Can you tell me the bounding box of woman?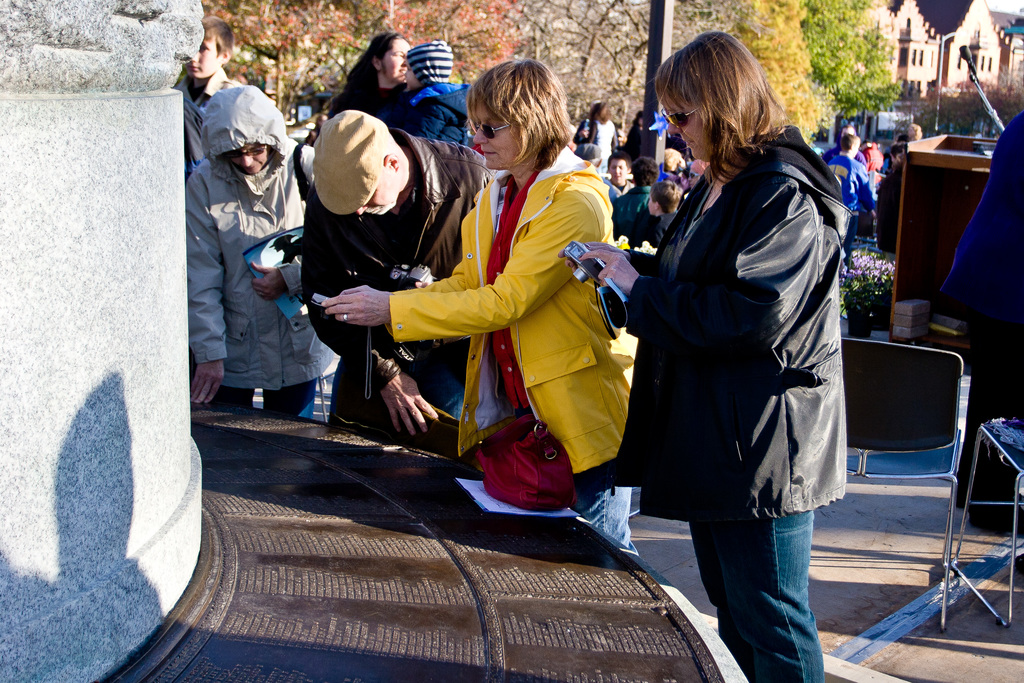
BBox(624, 111, 645, 160).
